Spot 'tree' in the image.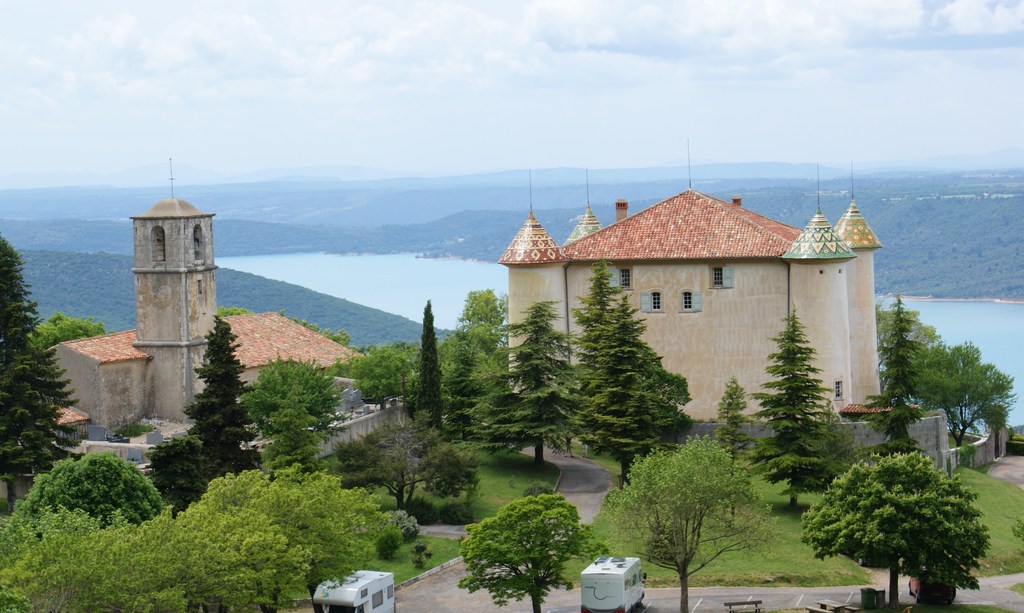
'tree' found at {"x1": 0, "y1": 235, "x2": 83, "y2": 473}.
